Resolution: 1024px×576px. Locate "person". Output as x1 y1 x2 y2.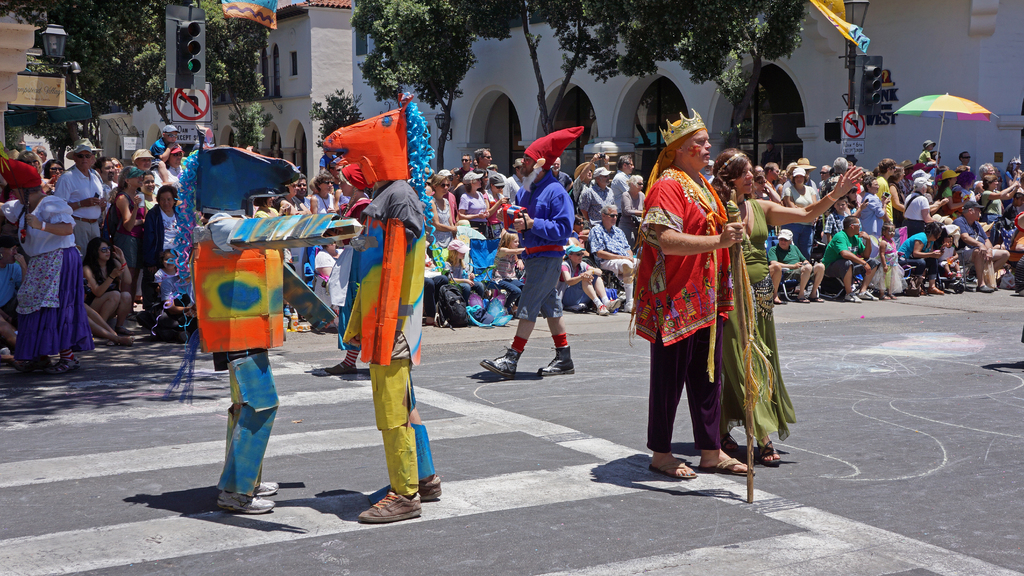
159 176 202 301.
